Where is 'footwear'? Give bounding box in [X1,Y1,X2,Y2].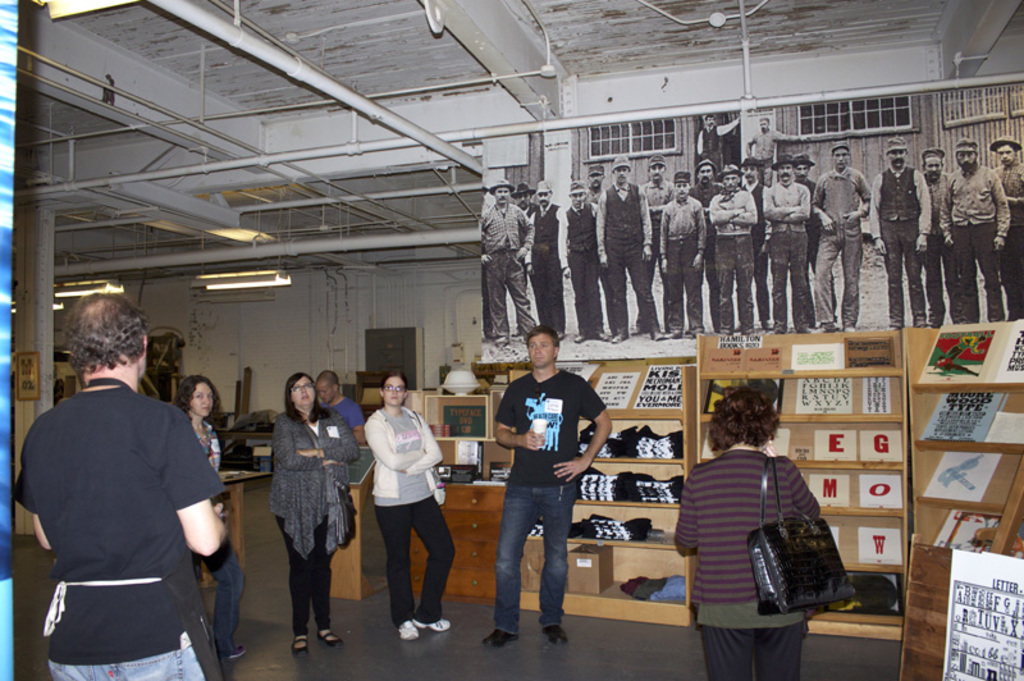
[485,629,520,646].
